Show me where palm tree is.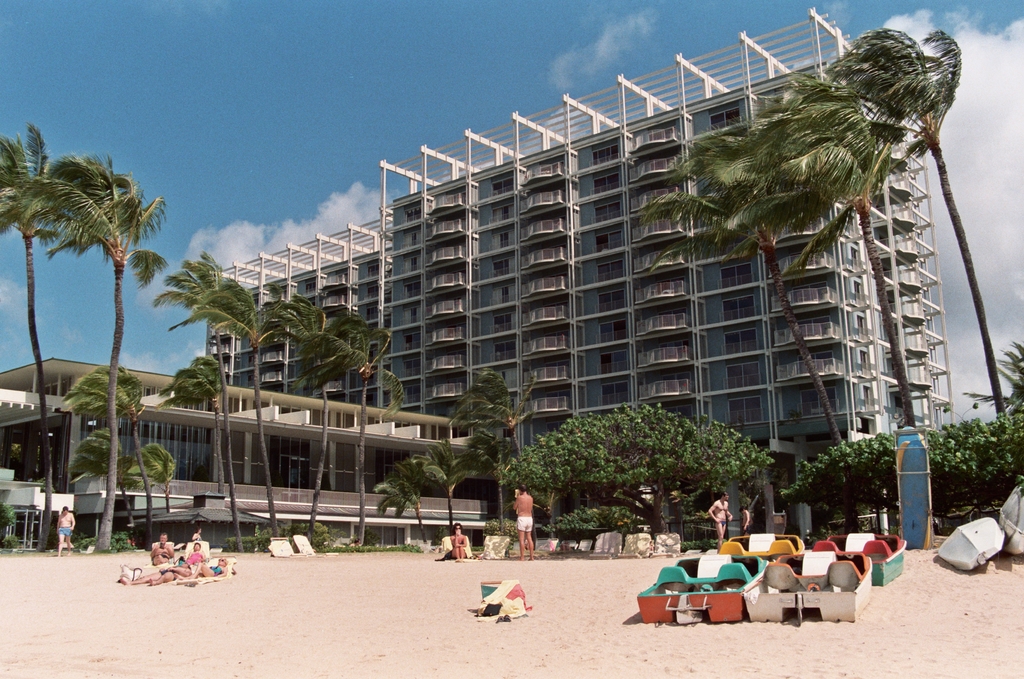
palm tree is at 172 257 262 541.
